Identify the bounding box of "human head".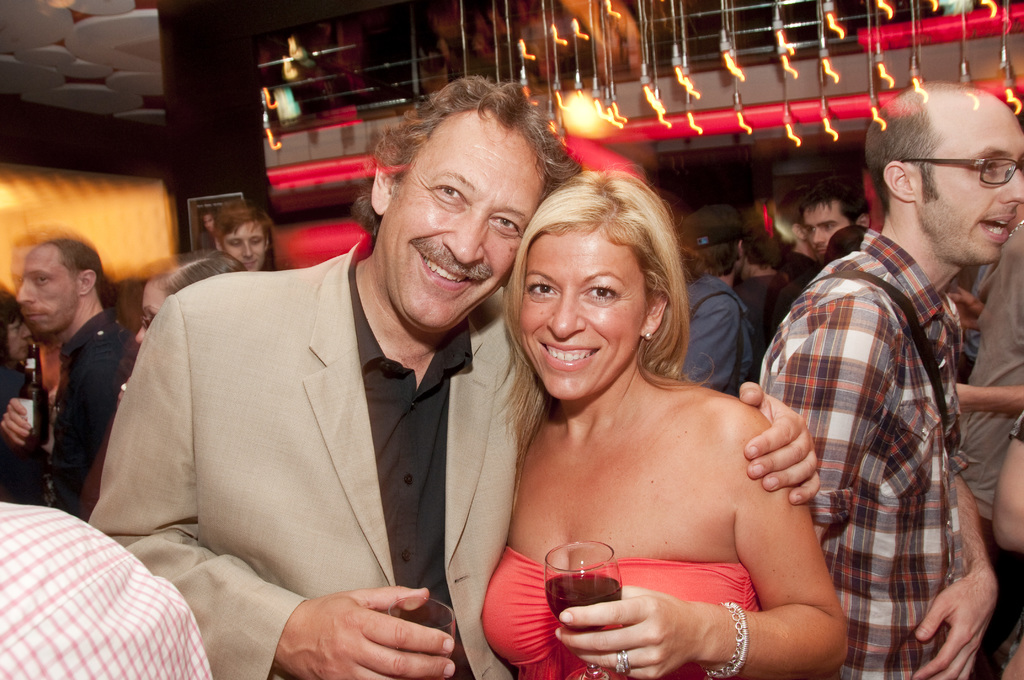
{"left": 365, "top": 72, "right": 584, "bottom": 341}.
